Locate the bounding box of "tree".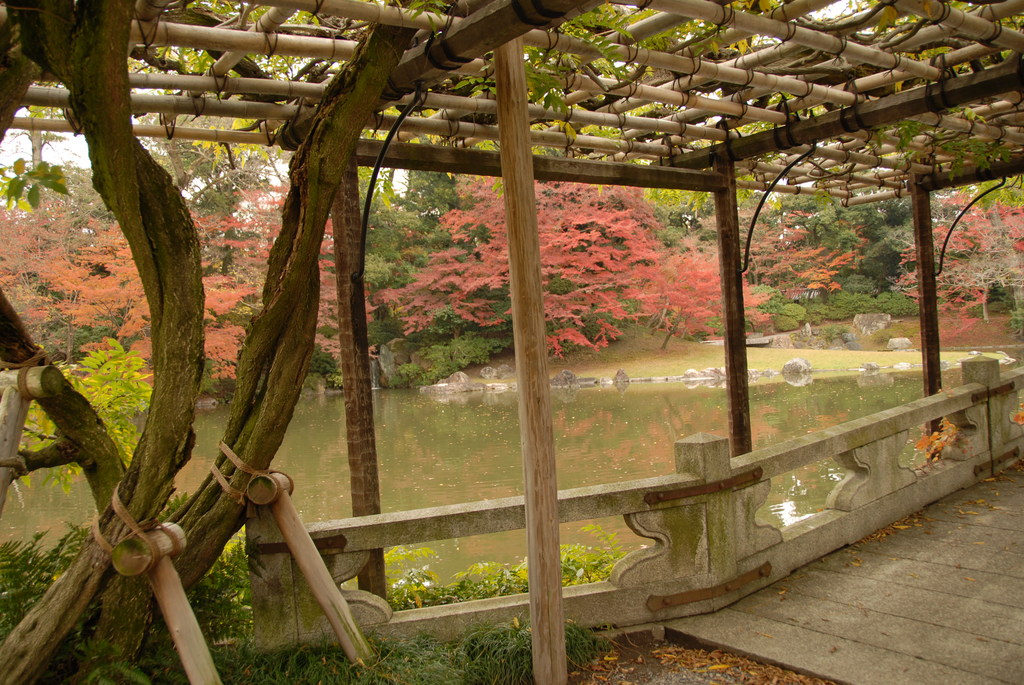
Bounding box: <box>35,176,335,382</box>.
